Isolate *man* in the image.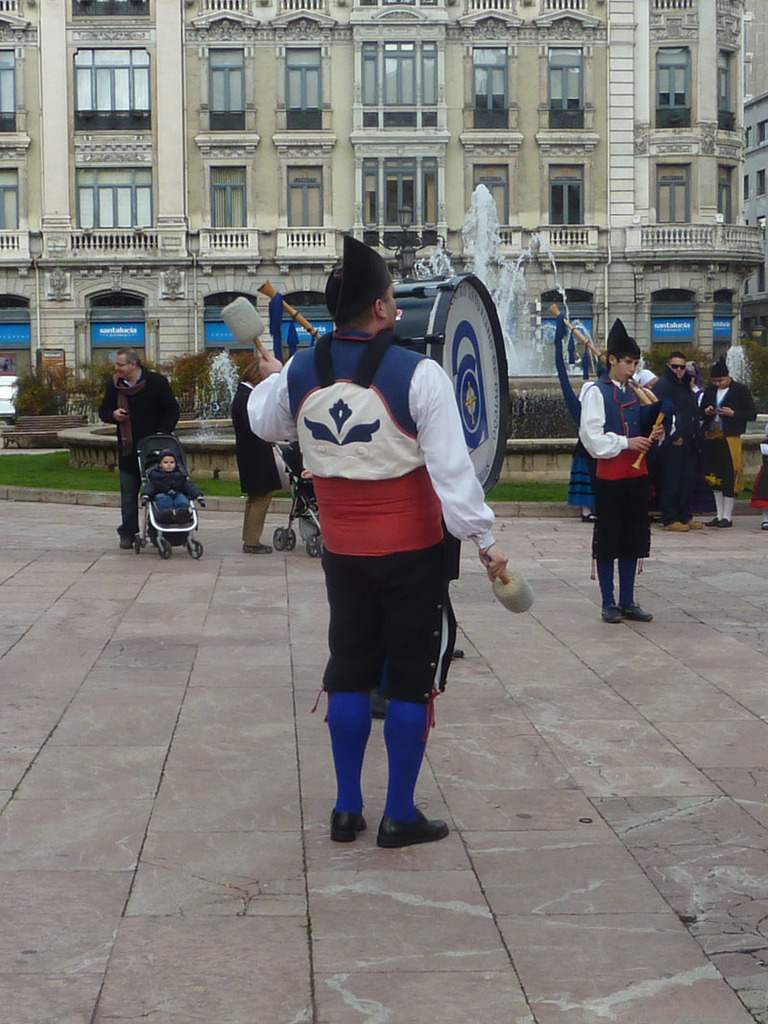
Isolated region: (580, 334, 666, 625).
